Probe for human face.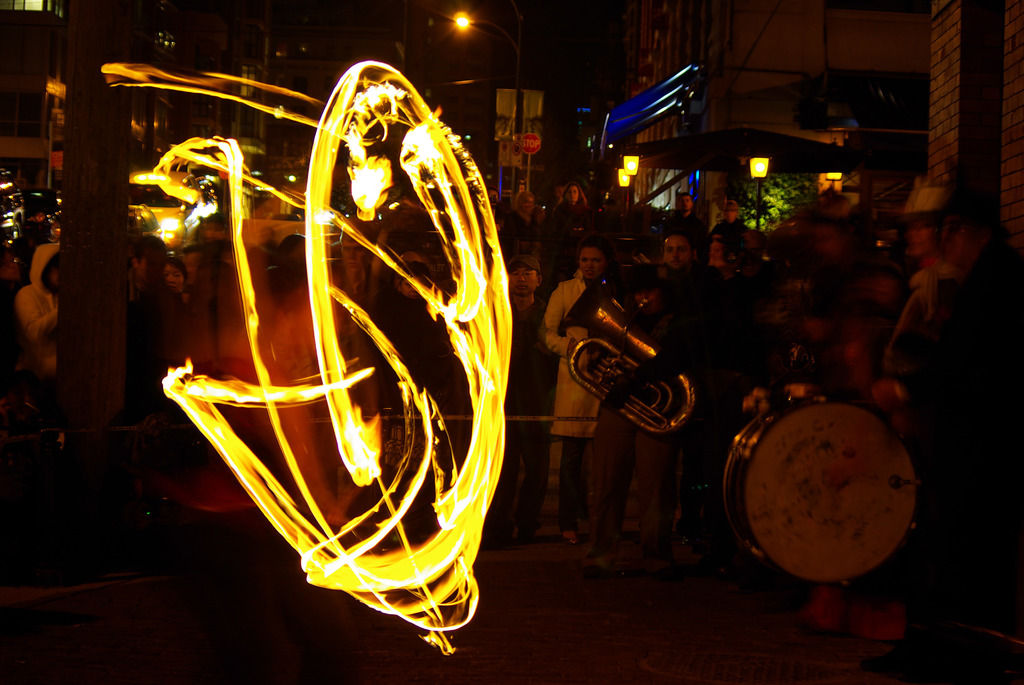
Probe result: bbox=(678, 199, 692, 211).
